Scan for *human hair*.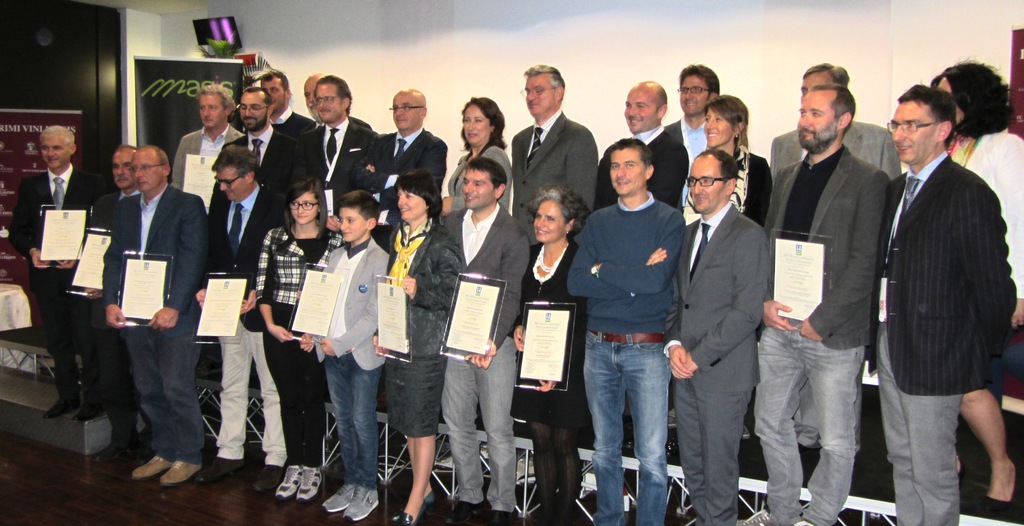
Scan result: 607 138 653 182.
